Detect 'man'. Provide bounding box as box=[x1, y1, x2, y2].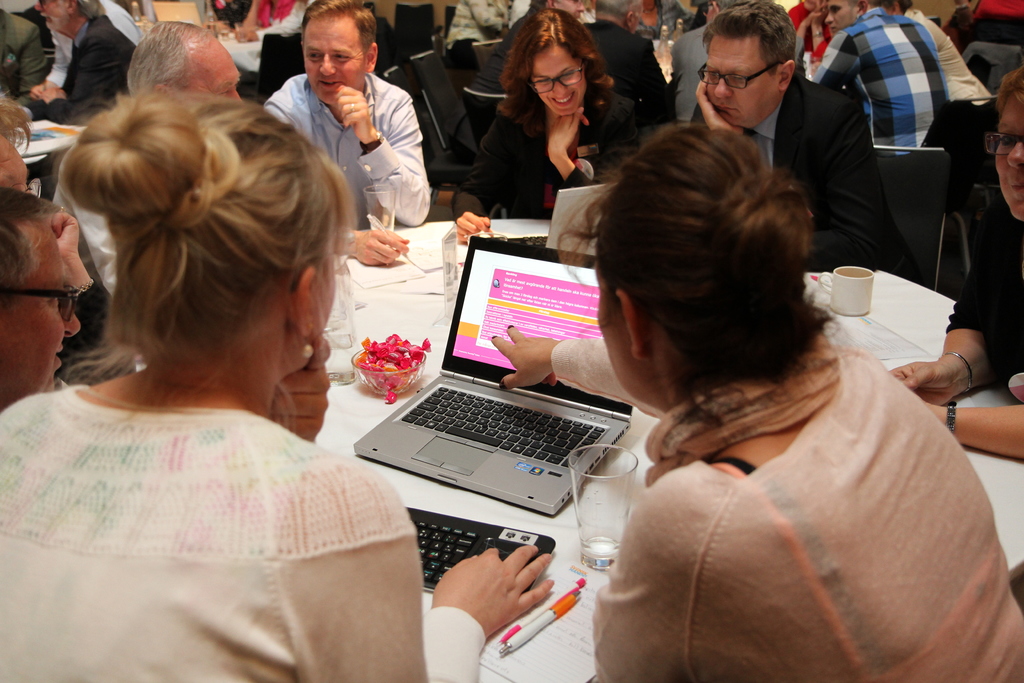
box=[15, 0, 155, 142].
